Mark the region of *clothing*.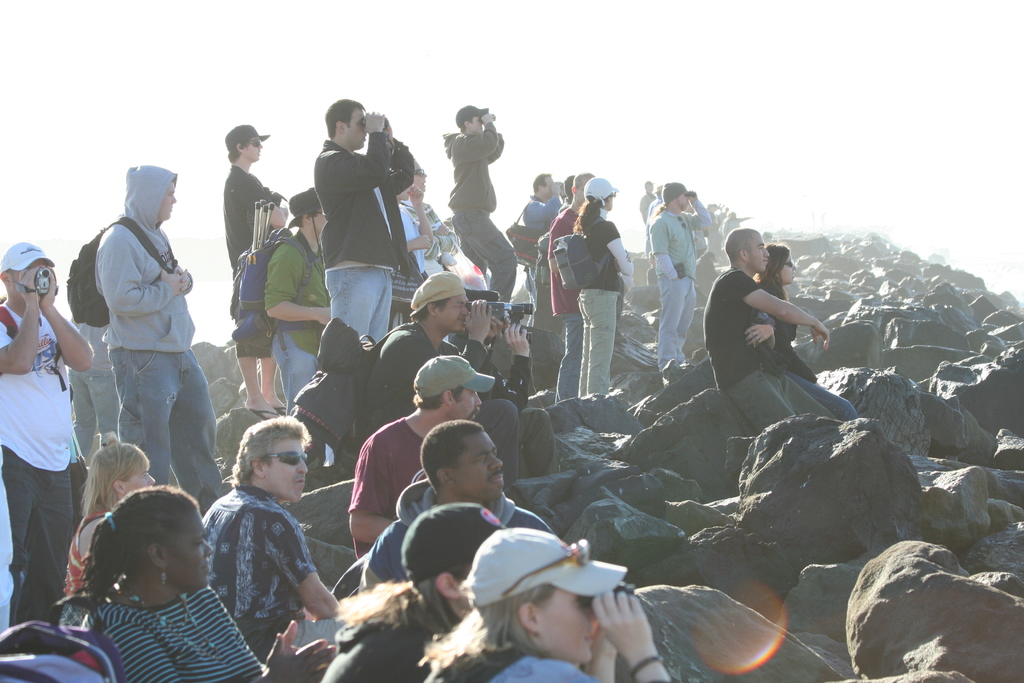
Region: bbox=[755, 272, 869, 419].
